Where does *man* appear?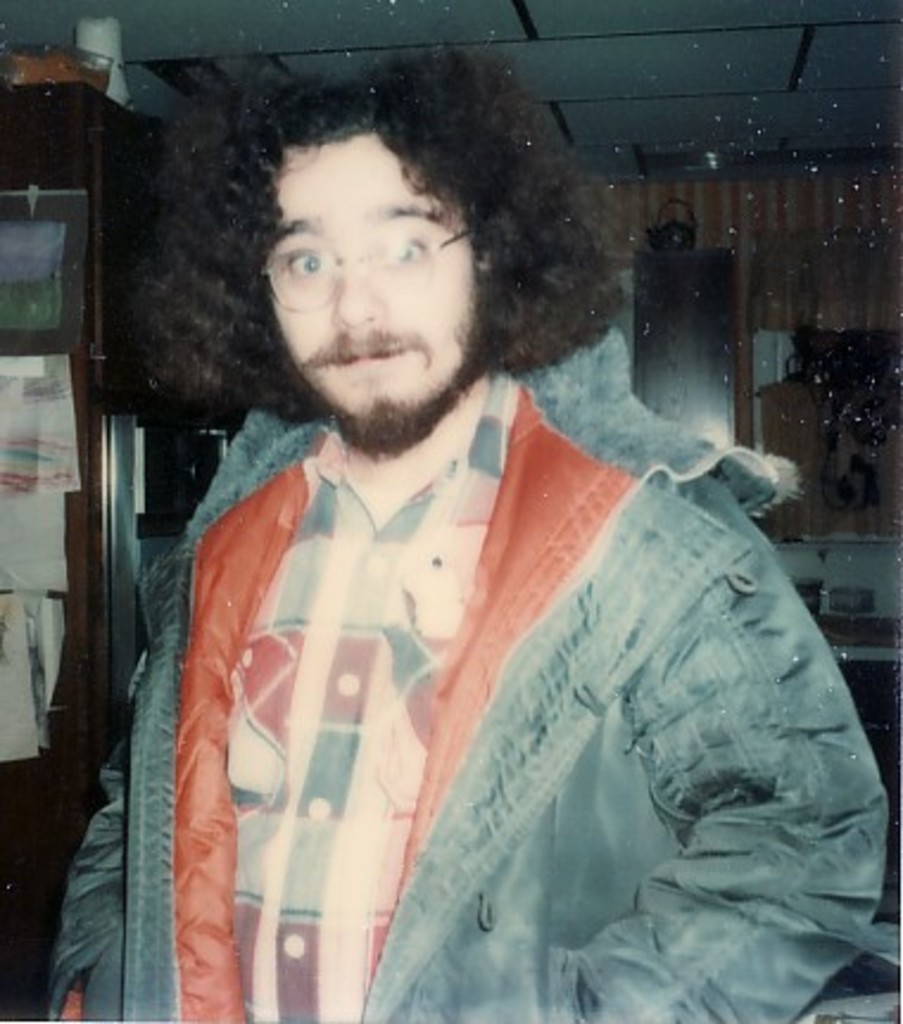
Appears at {"x1": 40, "y1": 29, "x2": 891, "y2": 1022}.
